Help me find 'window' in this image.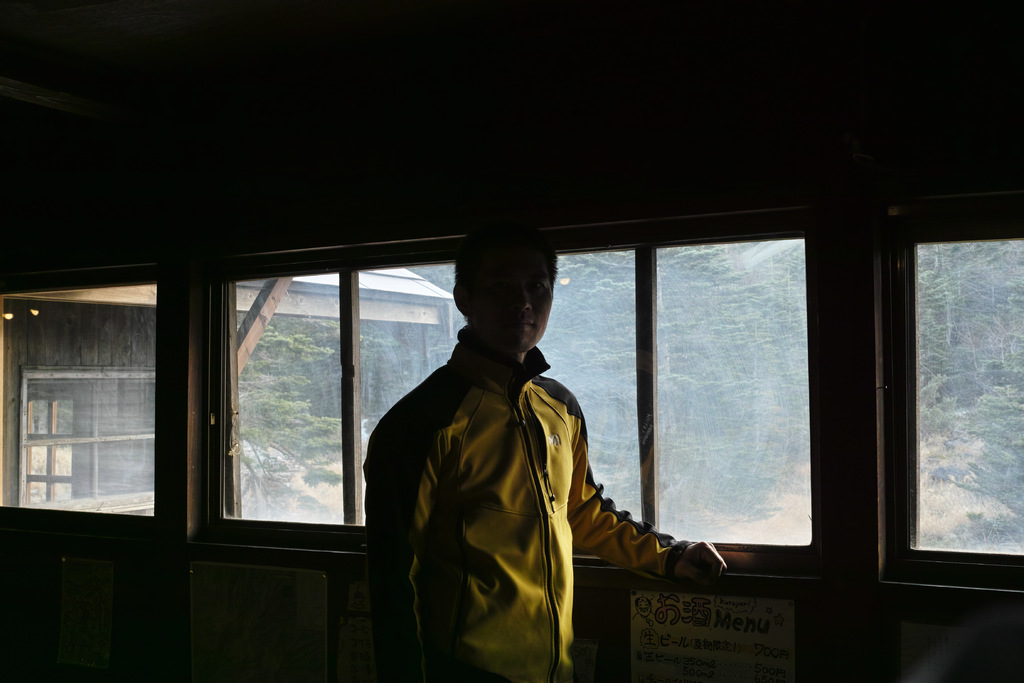
Found it: locate(642, 247, 806, 554).
